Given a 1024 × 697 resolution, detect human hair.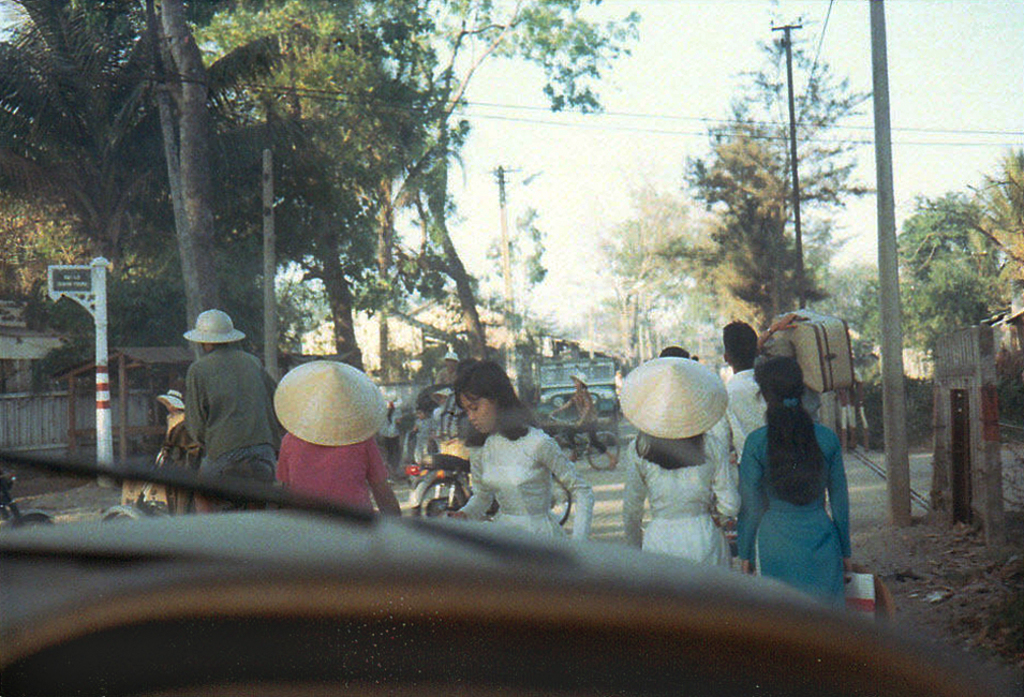
<box>728,311,768,372</box>.
